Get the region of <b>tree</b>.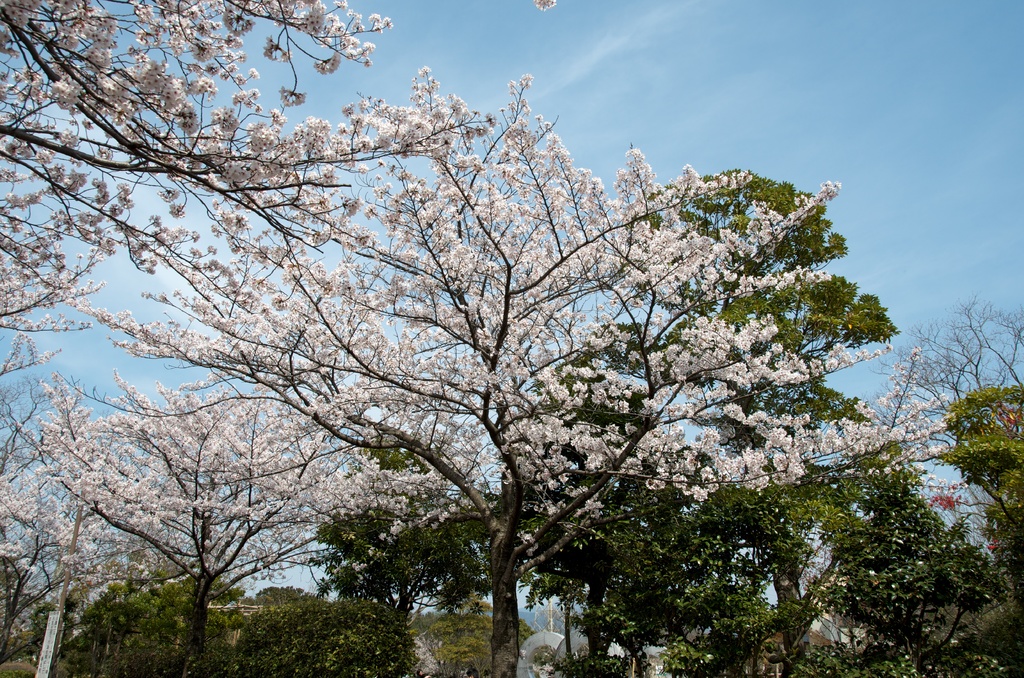
bbox=[845, 296, 1023, 677].
